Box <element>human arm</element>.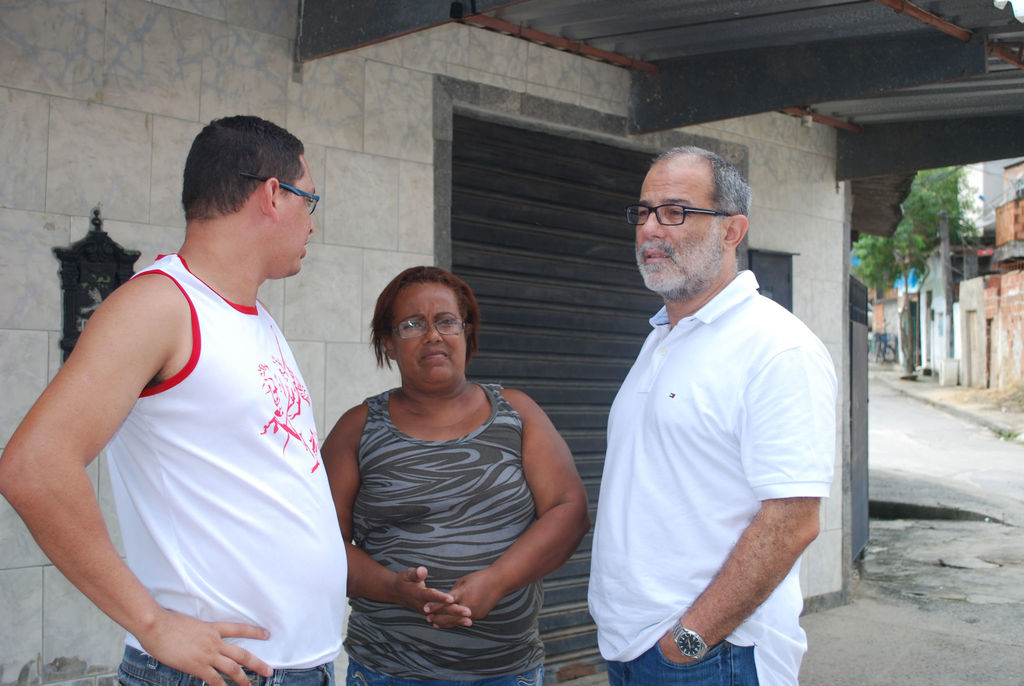
{"left": 0, "top": 249, "right": 228, "bottom": 685}.
